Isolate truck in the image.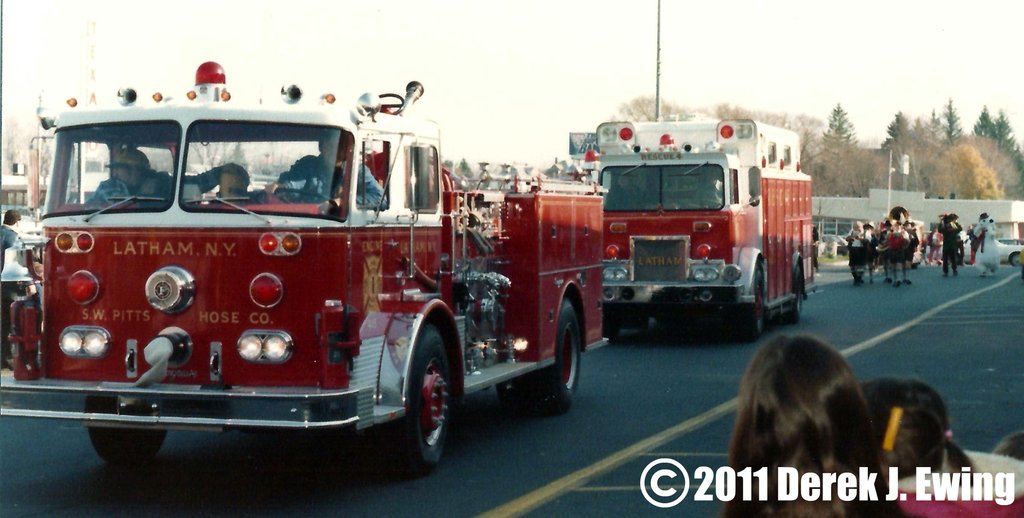
Isolated region: bbox=[0, 63, 612, 501].
